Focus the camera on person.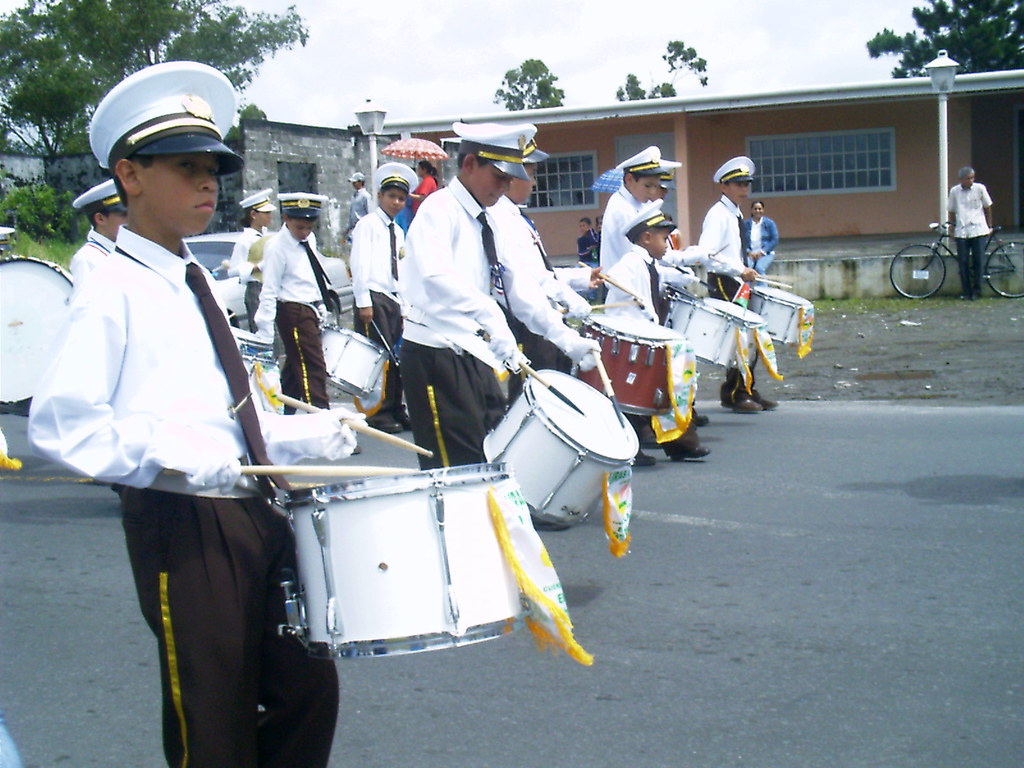
Focus region: 495/138/595/404.
